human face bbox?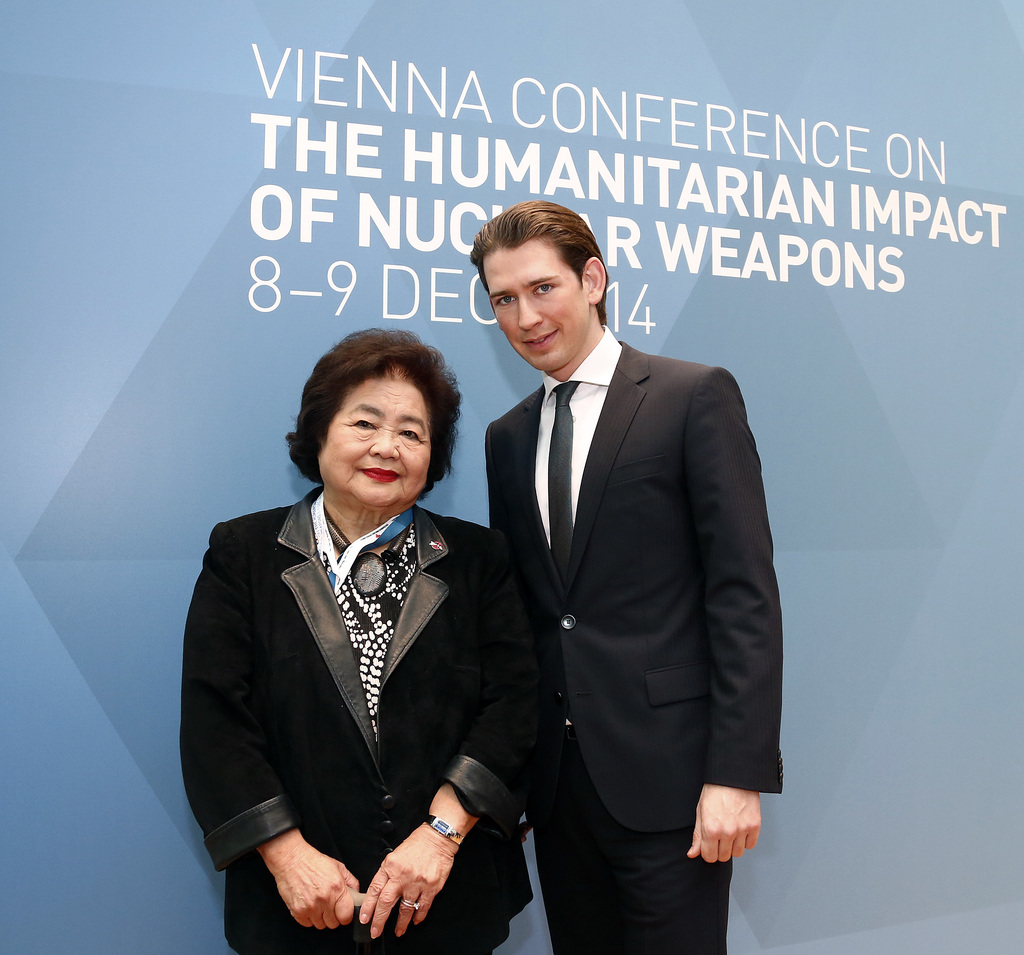
[left=482, top=239, right=591, bottom=371]
